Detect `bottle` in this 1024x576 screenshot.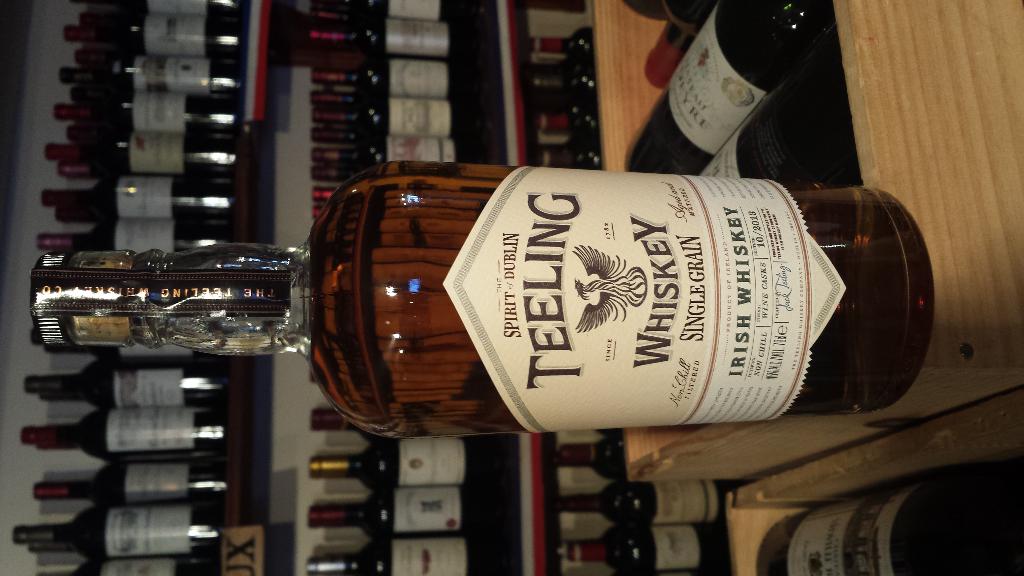
Detection: region(621, 0, 840, 180).
